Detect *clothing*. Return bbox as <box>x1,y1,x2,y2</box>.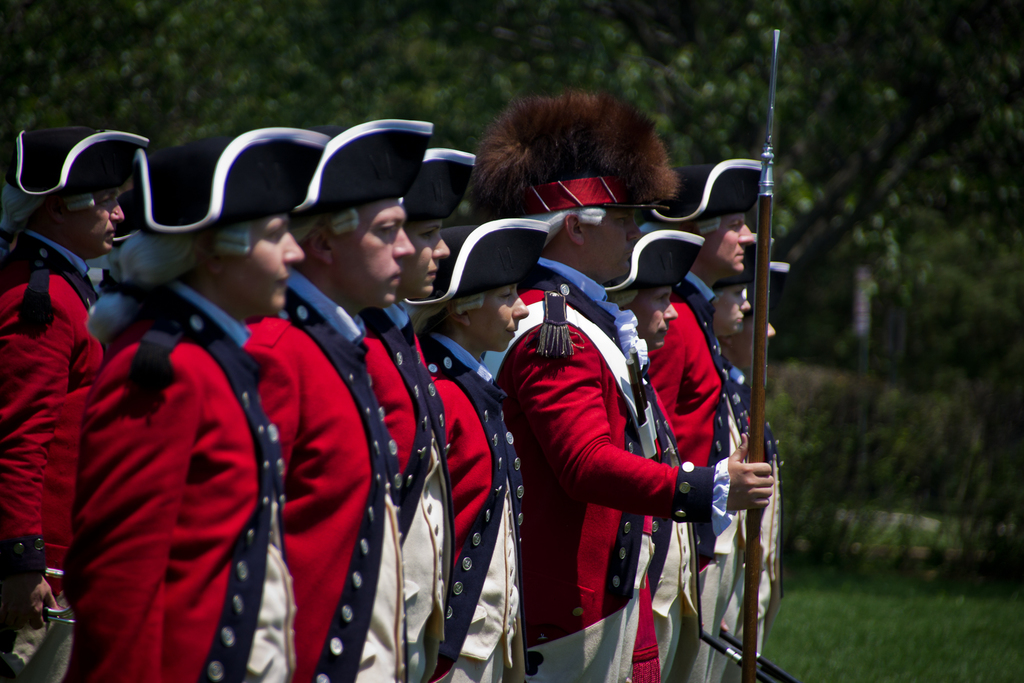
<box>645,286,739,682</box>.
